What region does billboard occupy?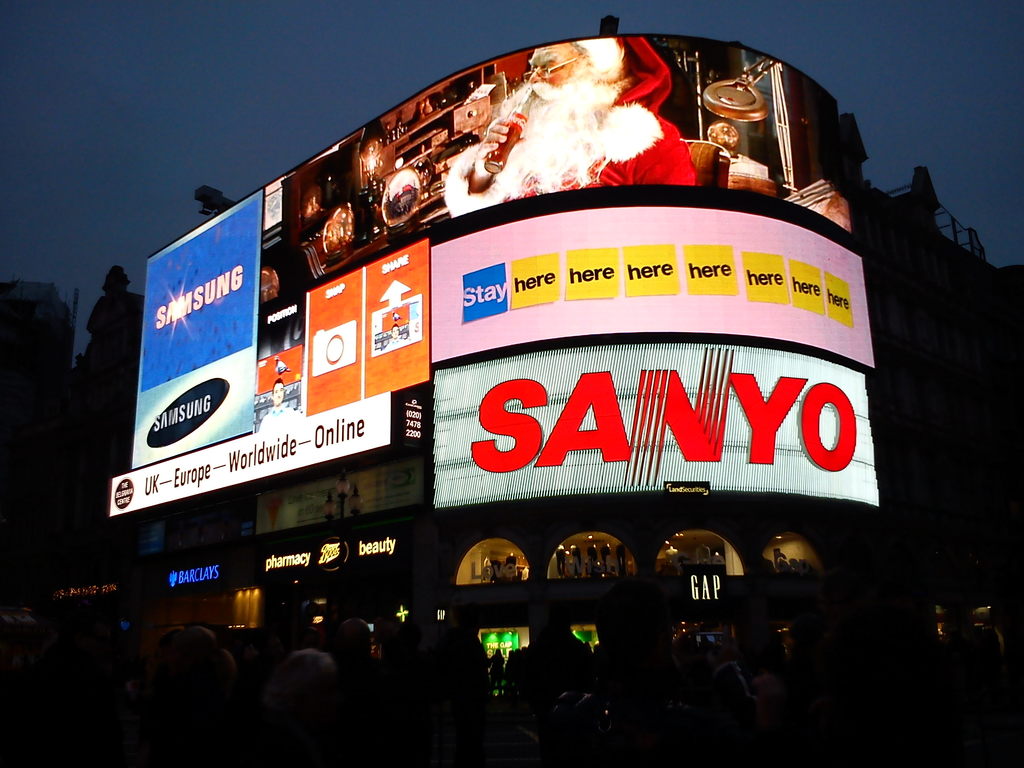
x1=282, y1=40, x2=860, y2=289.
